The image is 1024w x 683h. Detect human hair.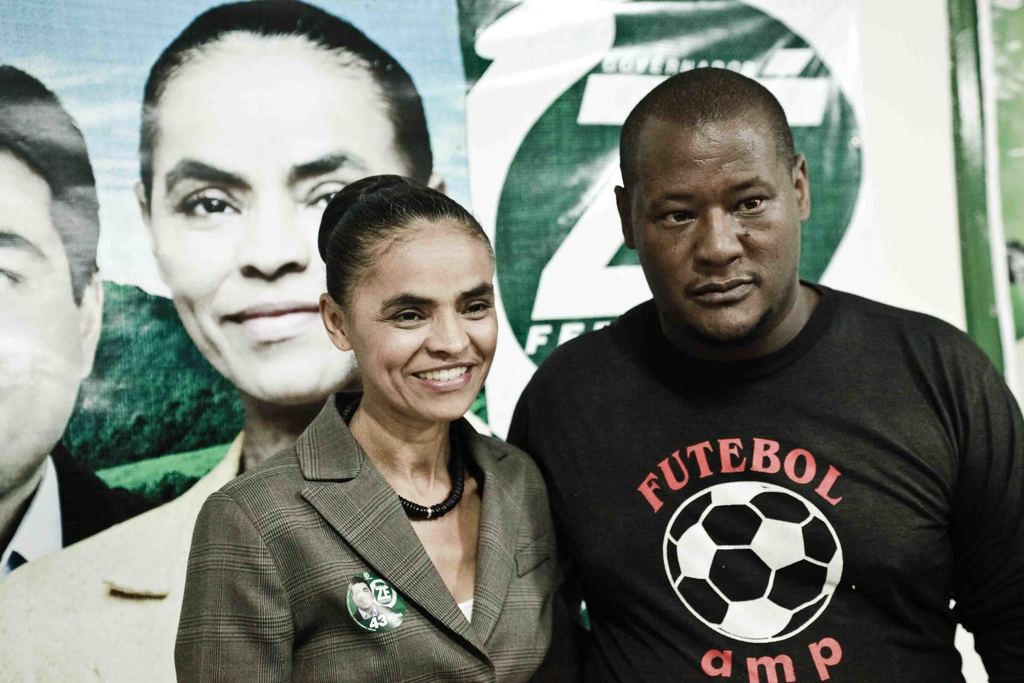
Detection: 309, 174, 502, 358.
